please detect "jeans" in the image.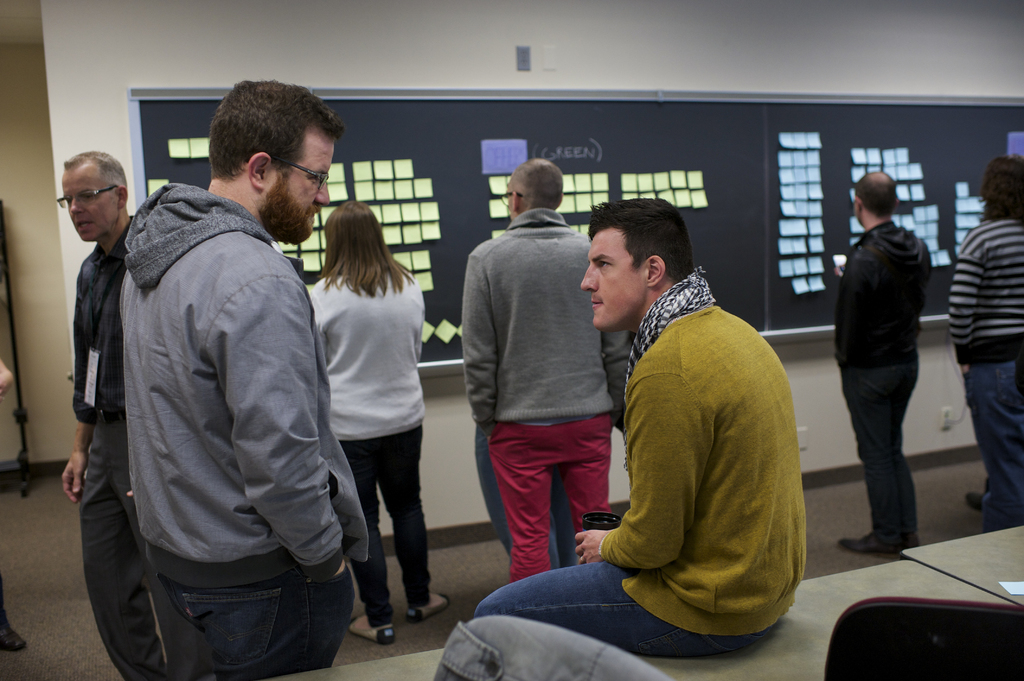
detection(477, 561, 769, 659).
